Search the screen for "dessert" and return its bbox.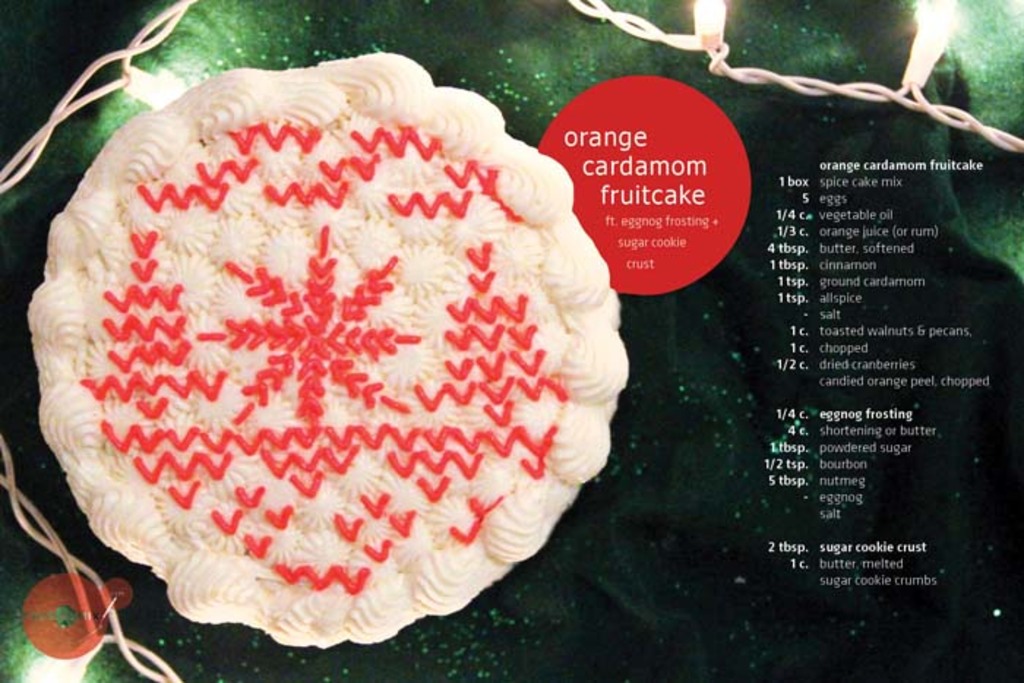
Found: bbox=(29, 48, 622, 648).
